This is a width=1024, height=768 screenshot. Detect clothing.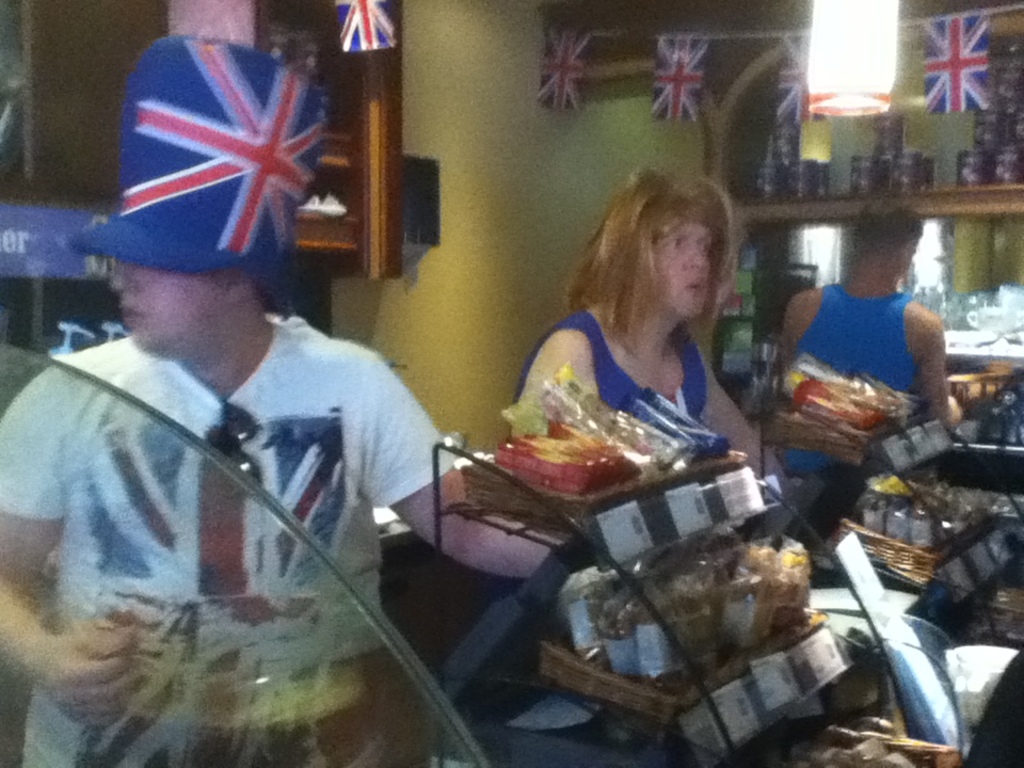
<region>797, 306, 927, 515</region>.
